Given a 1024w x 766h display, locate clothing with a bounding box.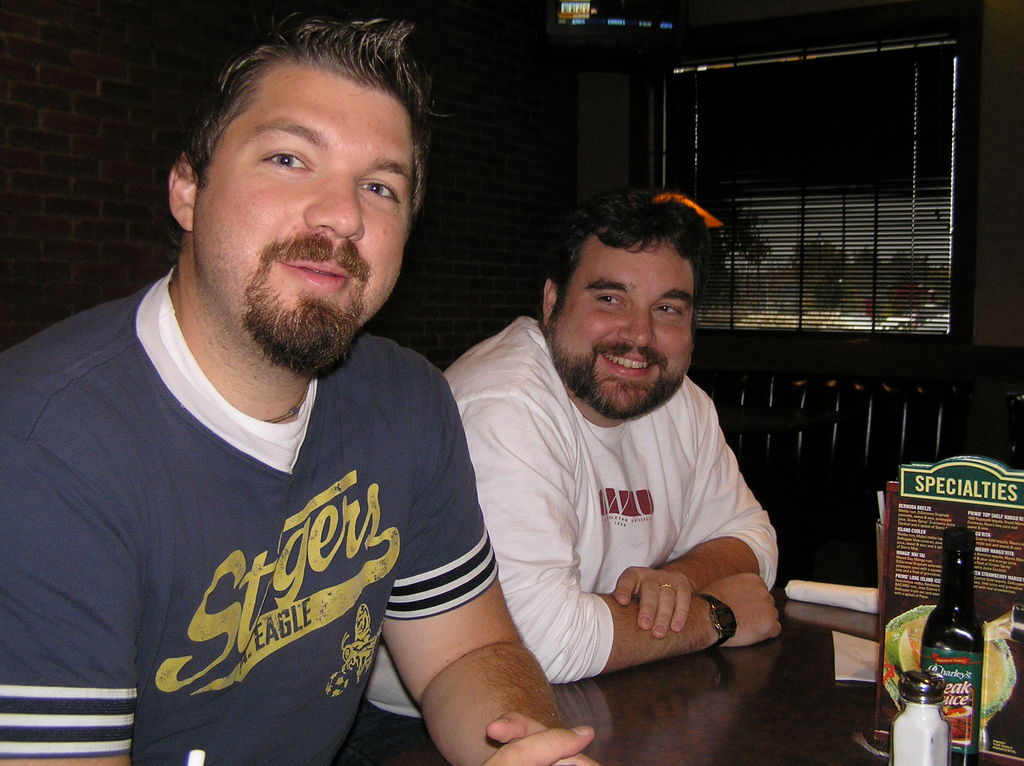
Located: Rect(339, 307, 780, 765).
